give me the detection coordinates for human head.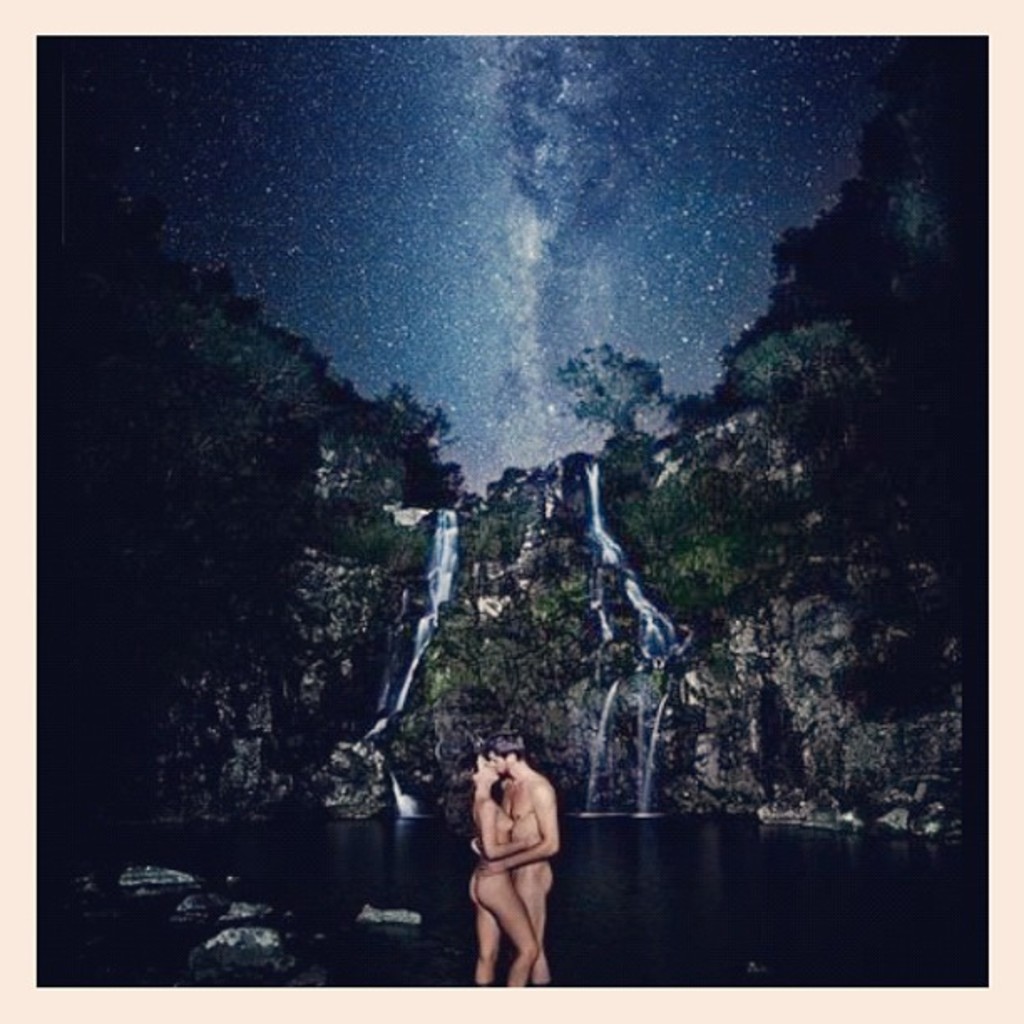
[x1=490, y1=733, x2=525, y2=783].
